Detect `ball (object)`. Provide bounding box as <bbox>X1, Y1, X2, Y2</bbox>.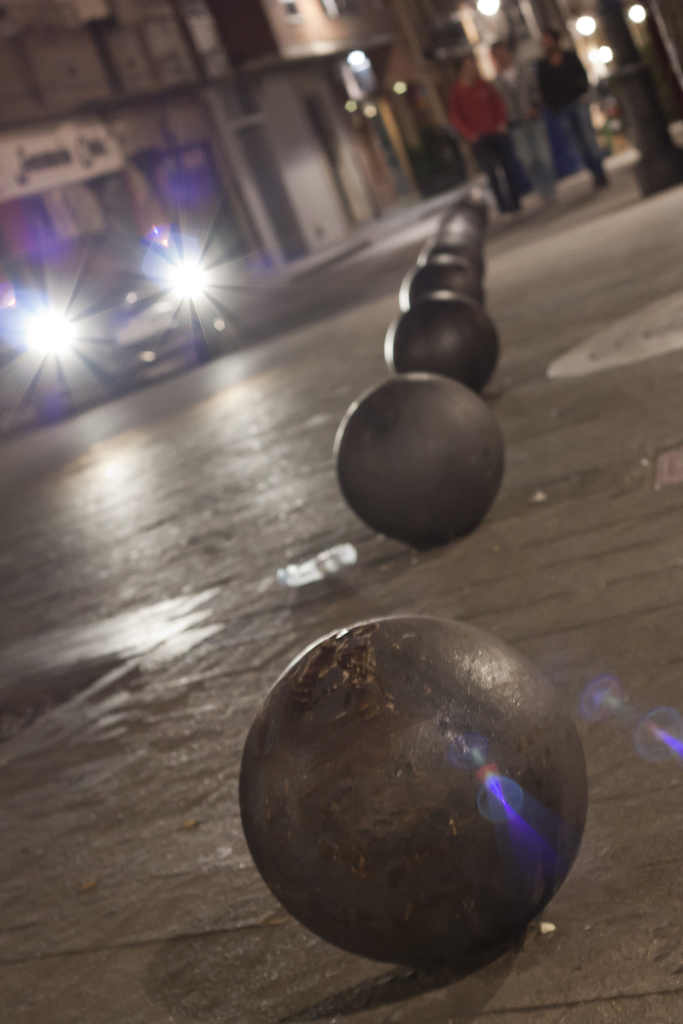
<bbox>331, 376, 504, 541</bbox>.
